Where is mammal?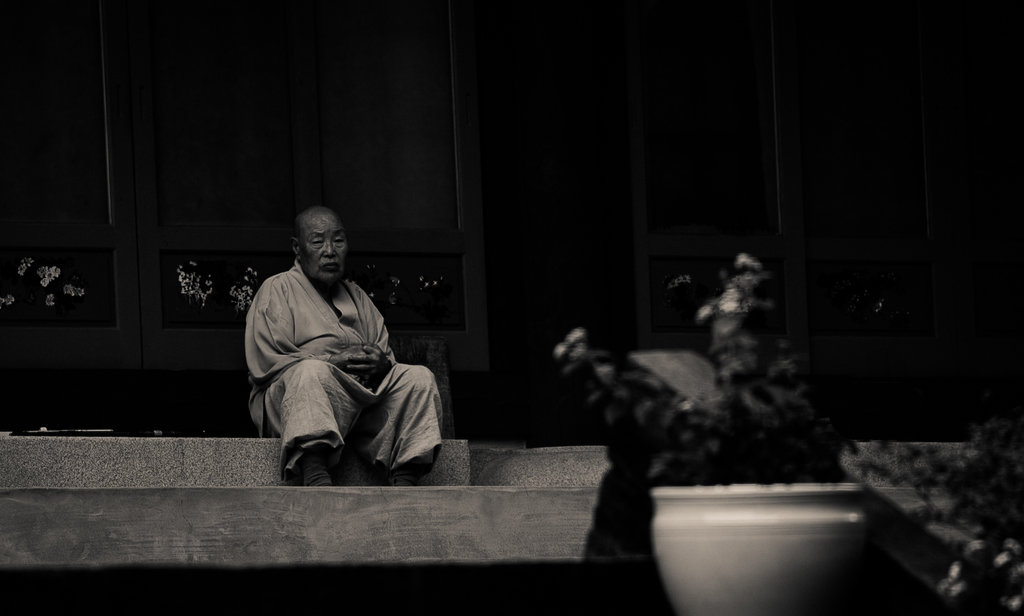
<bbox>231, 213, 454, 482</bbox>.
